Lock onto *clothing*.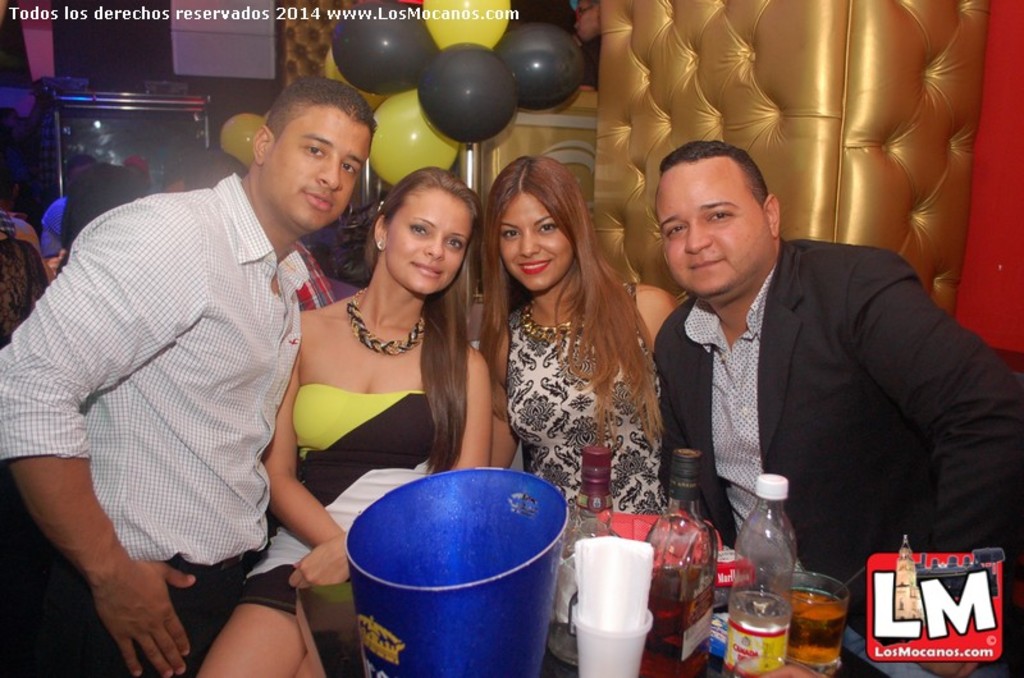
Locked: bbox=(20, 134, 347, 652).
